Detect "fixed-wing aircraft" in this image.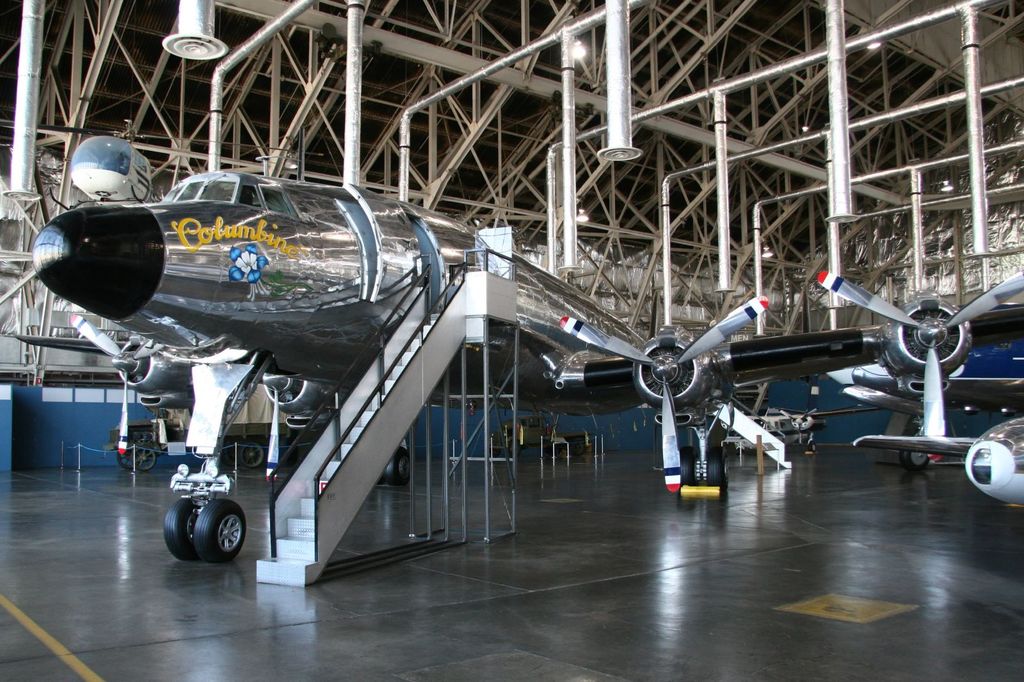
Detection: 717,401,882,456.
